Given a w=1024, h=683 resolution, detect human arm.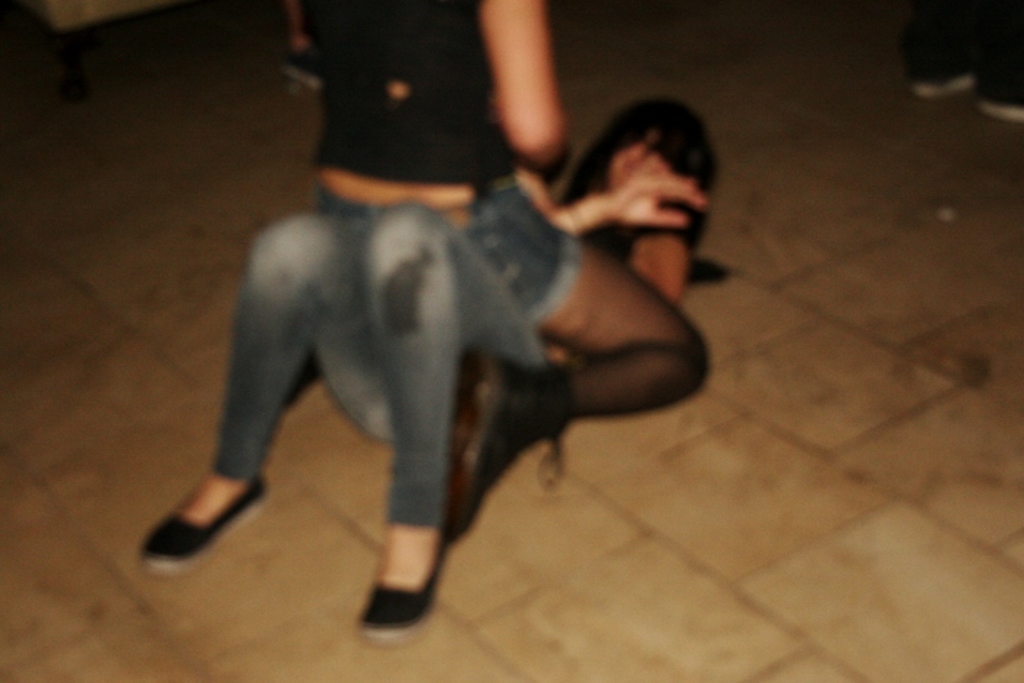
[x1=554, y1=151, x2=712, y2=247].
